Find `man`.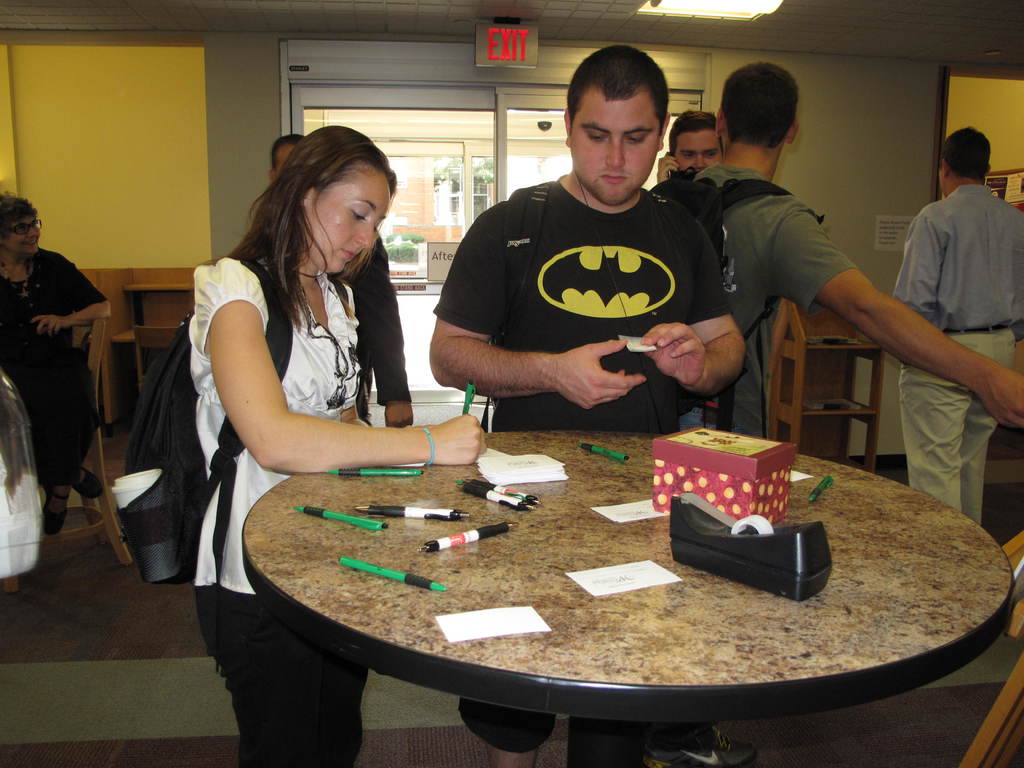
{"x1": 888, "y1": 129, "x2": 1023, "y2": 531}.
